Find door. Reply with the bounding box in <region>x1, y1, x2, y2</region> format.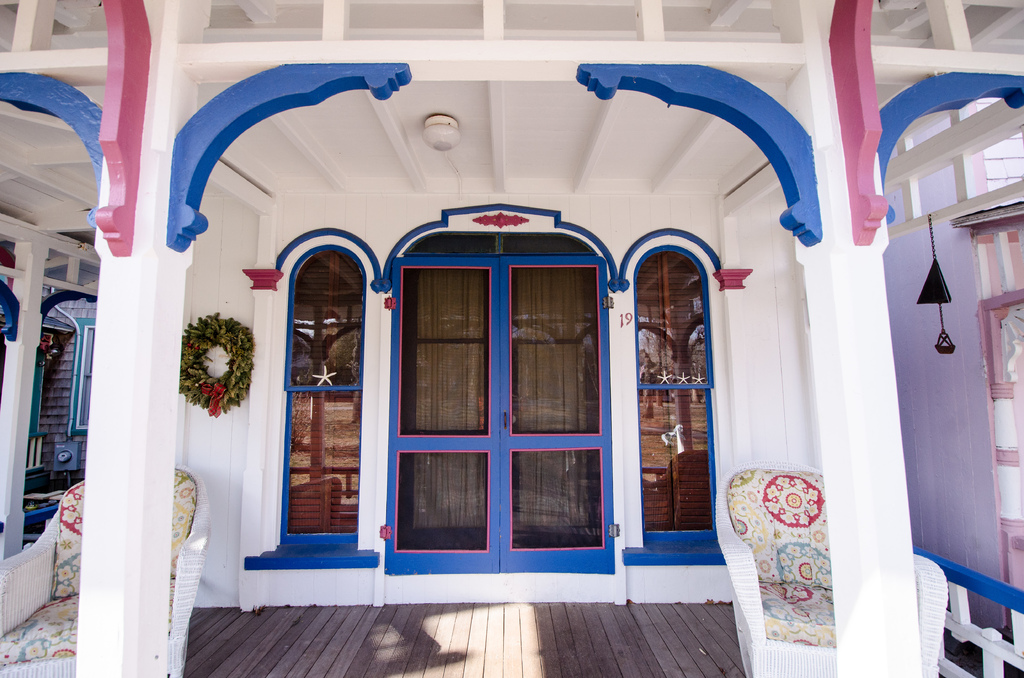
<region>372, 255, 612, 601</region>.
